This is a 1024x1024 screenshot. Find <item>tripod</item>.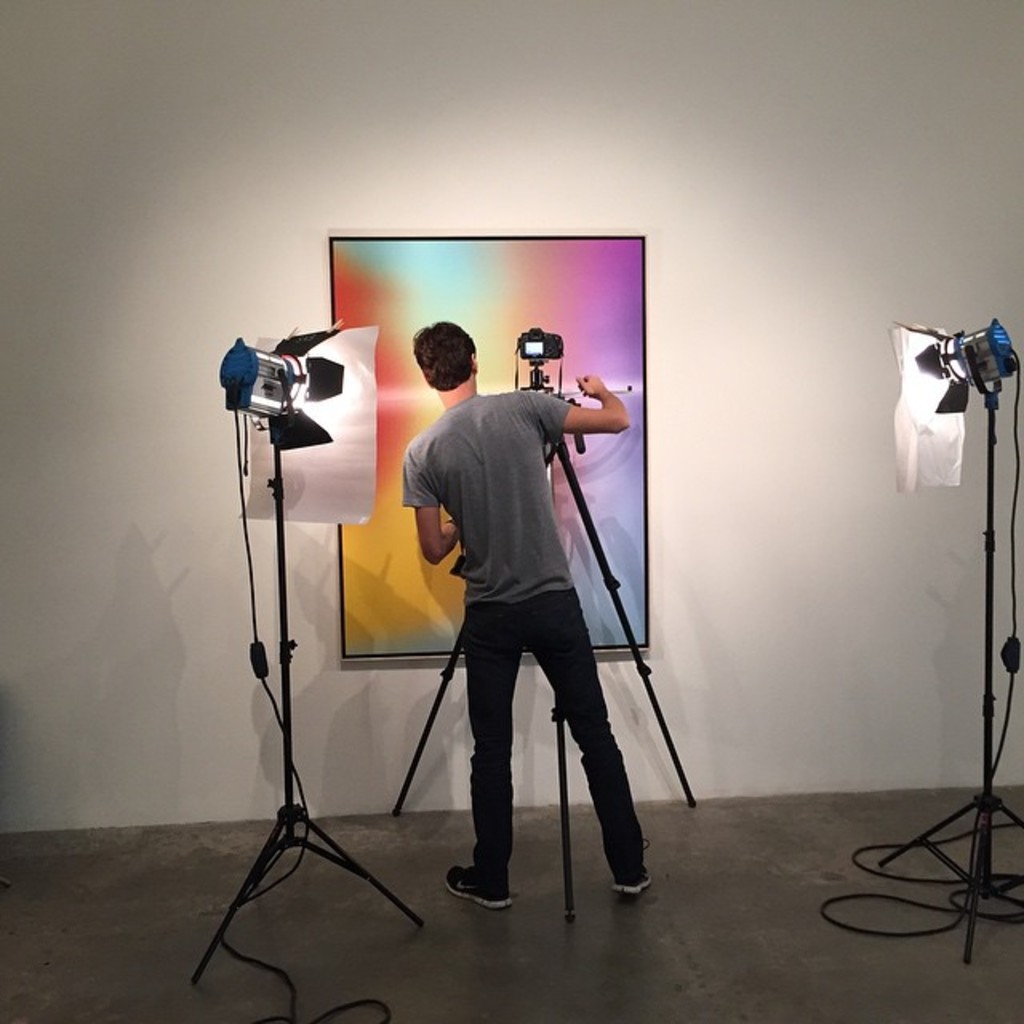
Bounding box: [885, 392, 1022, 970].
